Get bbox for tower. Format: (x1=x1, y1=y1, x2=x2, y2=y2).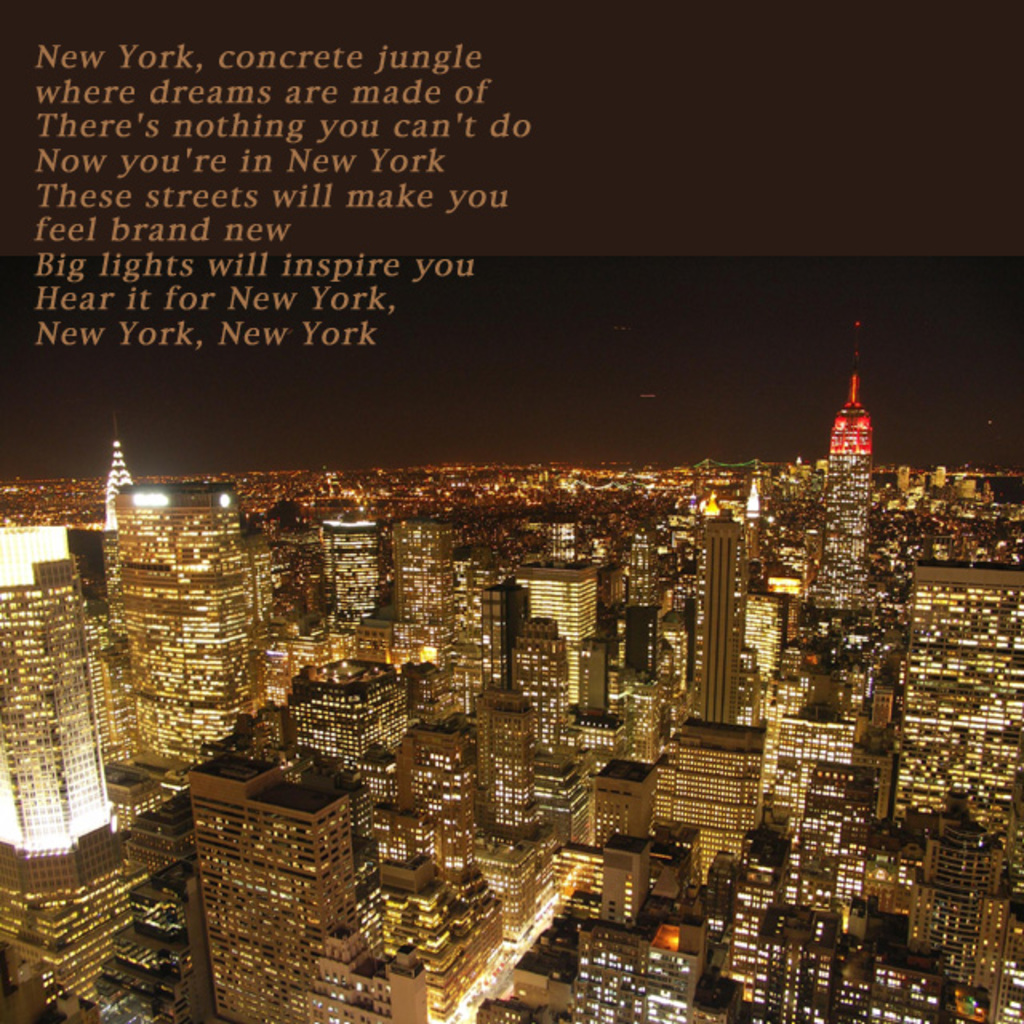
(x1=821, y1=320, x2=877, y2=605).
